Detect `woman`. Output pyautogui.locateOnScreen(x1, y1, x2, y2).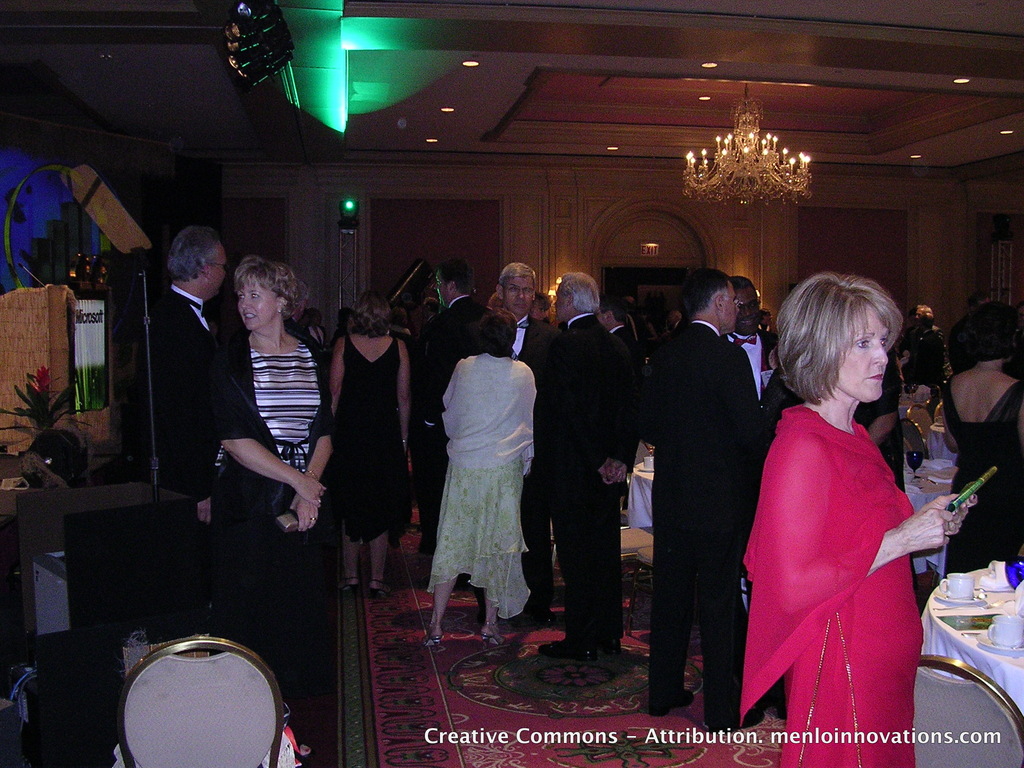
pyautogui.locateOnScreen(332, 288, 413, 590).
